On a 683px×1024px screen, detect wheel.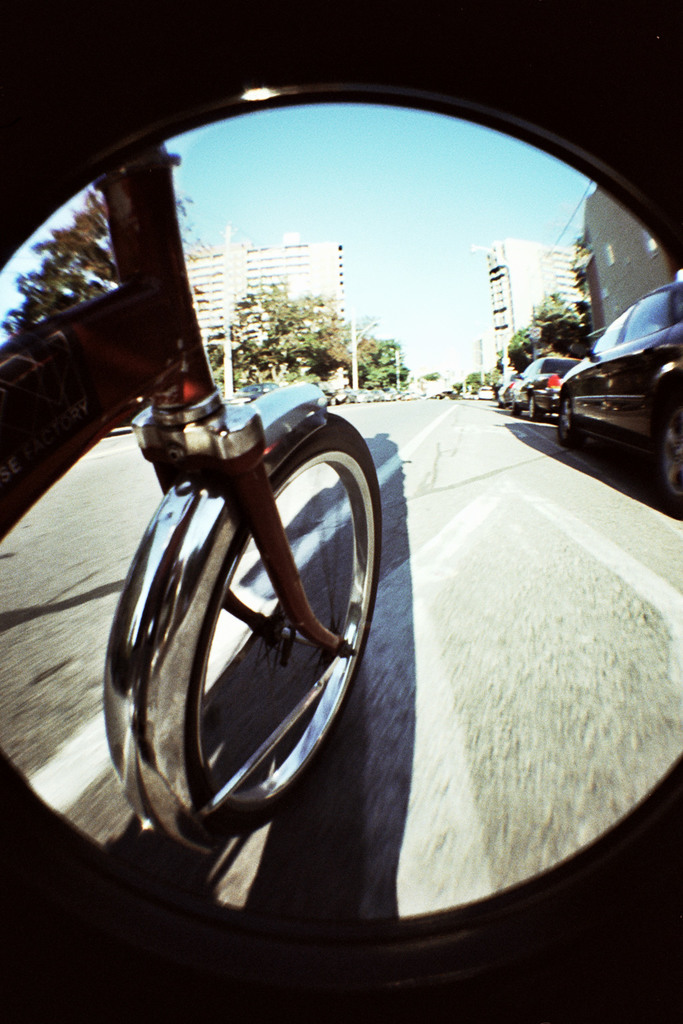
662:397:682:508.
